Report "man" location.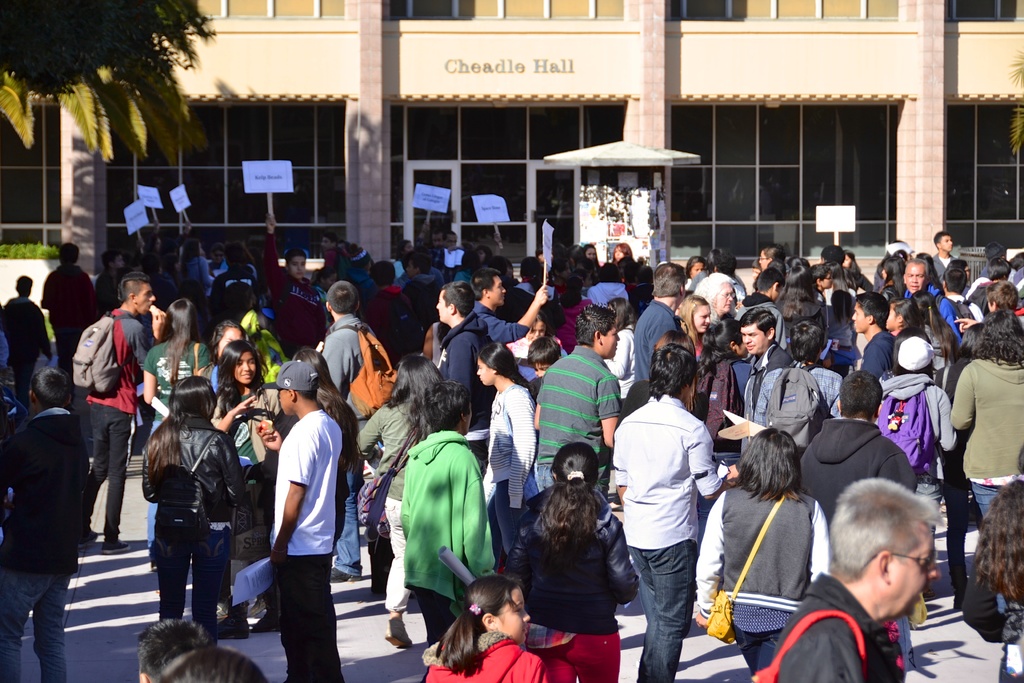
Report: (x1=323, y1=281, x2=398, y2=583).
